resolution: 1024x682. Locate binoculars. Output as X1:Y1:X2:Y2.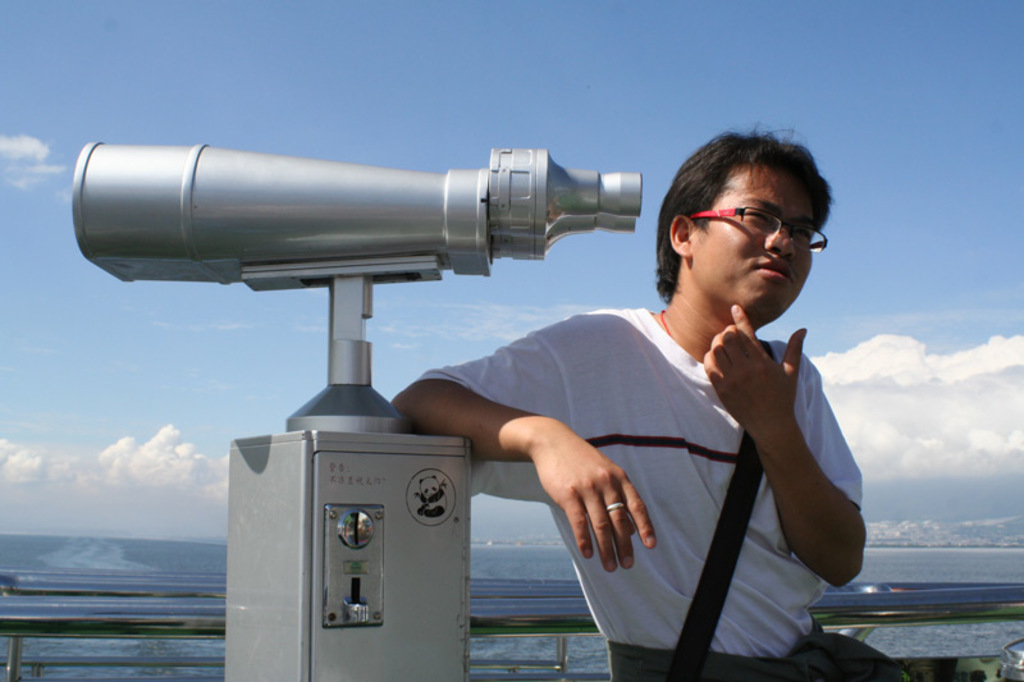
73:147:645:293.
